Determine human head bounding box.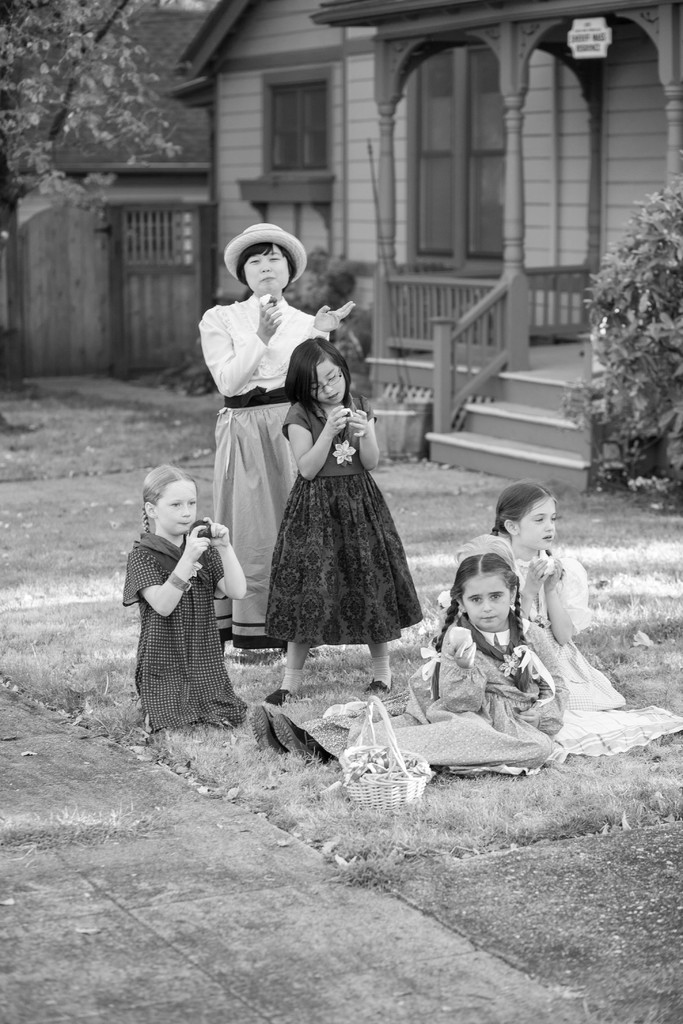
Determined: x1=144, y1=463, x2=193, y2=540.
